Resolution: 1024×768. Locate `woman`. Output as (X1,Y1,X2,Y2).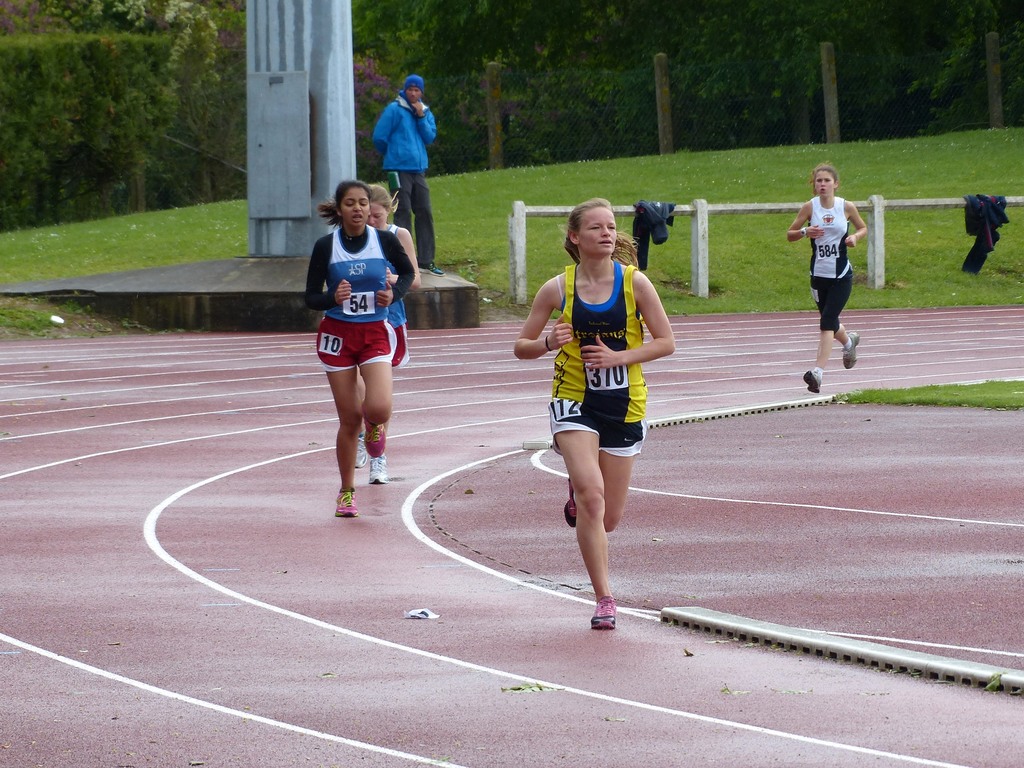
(784,156,865,386).
